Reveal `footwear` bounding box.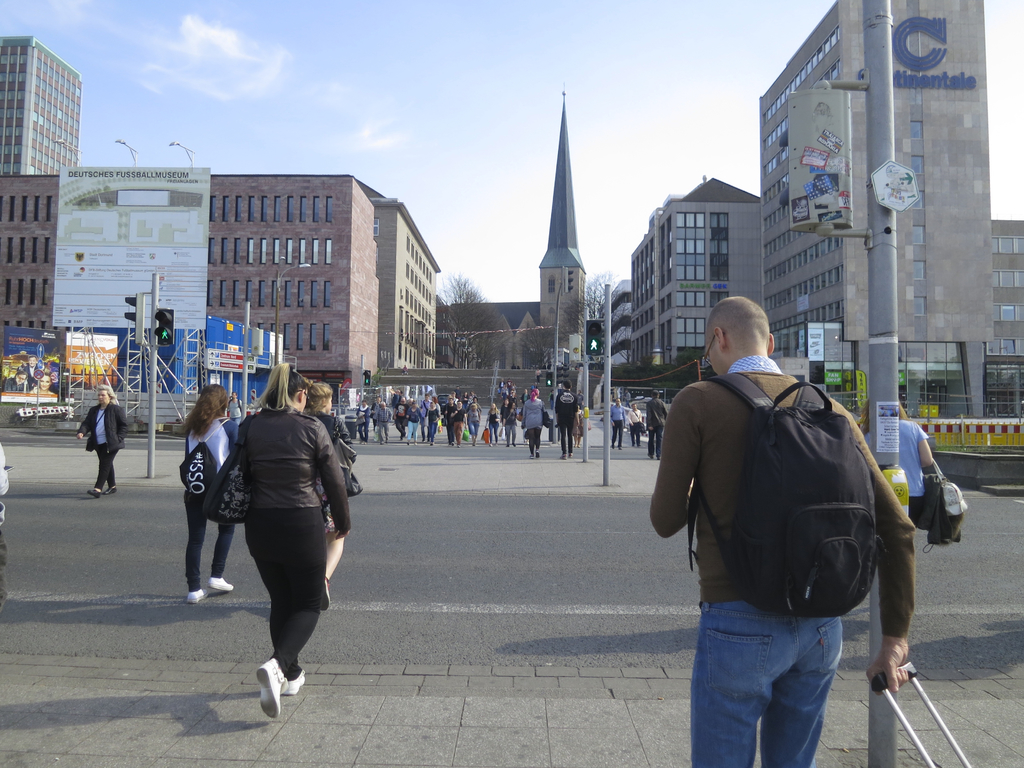
Revealed: x1=259, y1=659, x2=287, y2=726.
